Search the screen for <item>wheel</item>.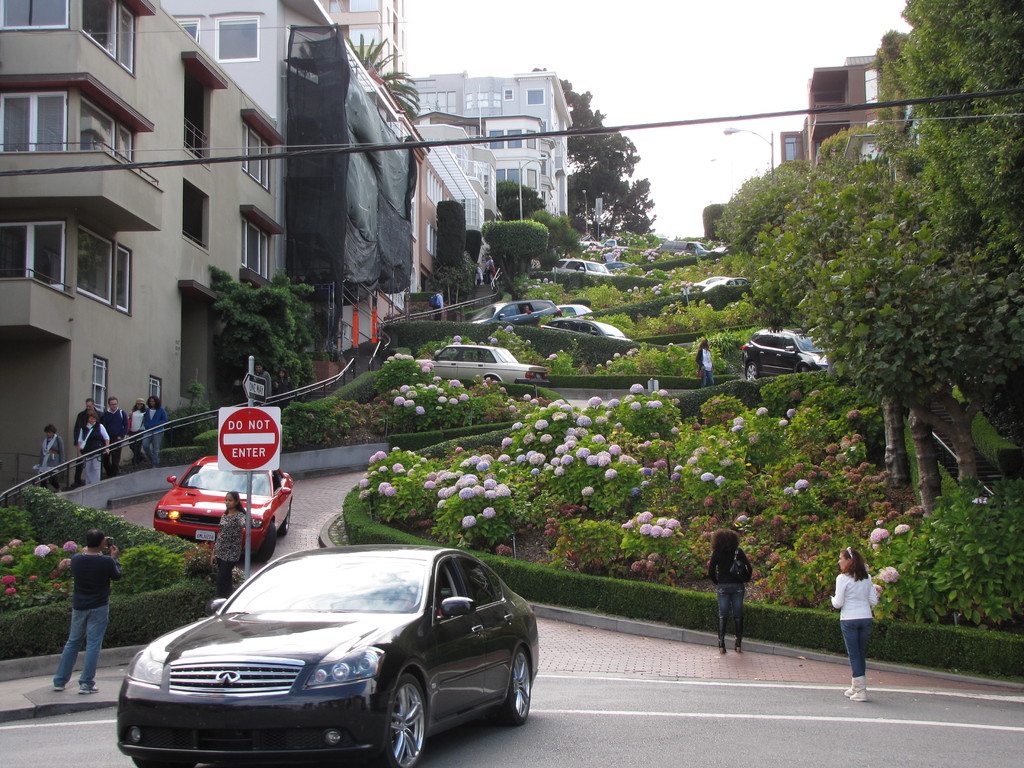
Found at crop(800, 365, 808, 374).
